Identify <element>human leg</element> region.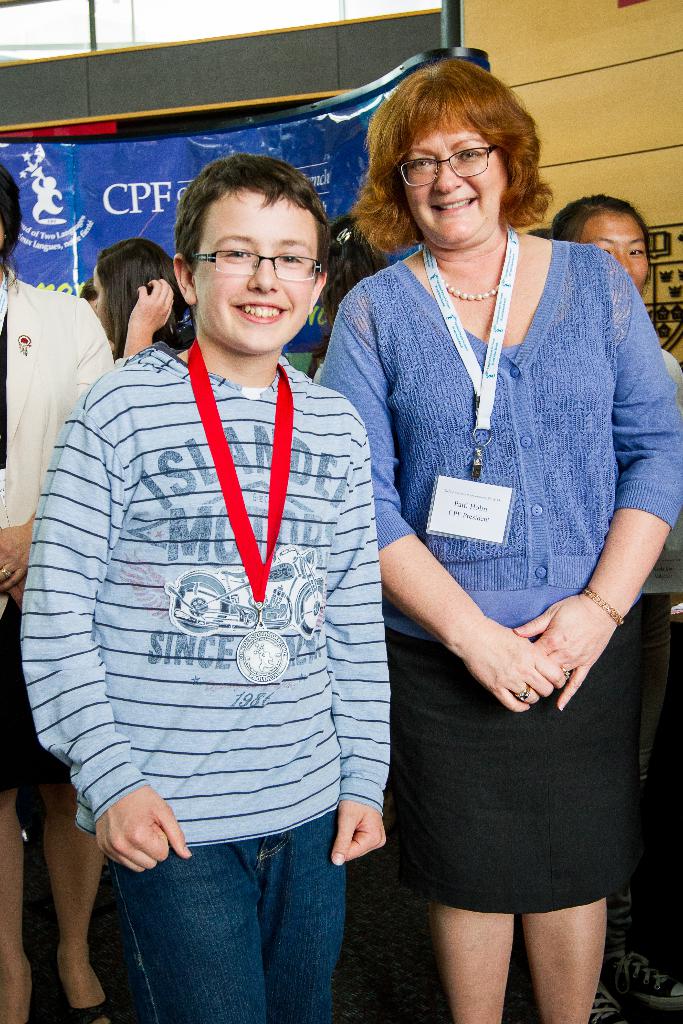
Region: [519, 902, 608, 1023].
